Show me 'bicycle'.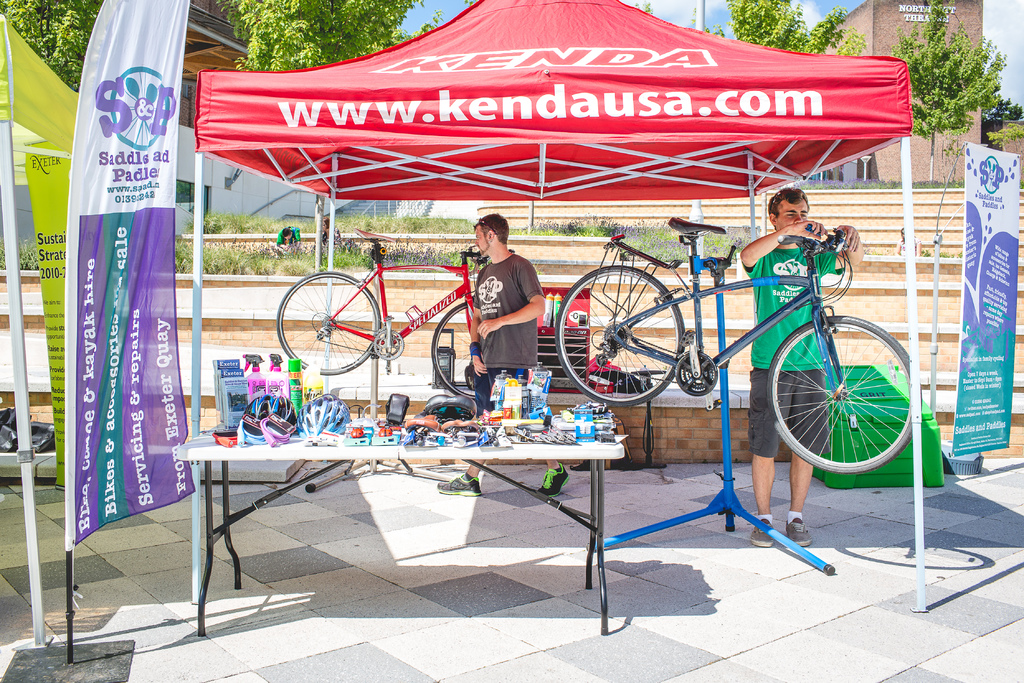
'bicycle' is here: <bbox>276, 226, 531, 404</bbox>.
